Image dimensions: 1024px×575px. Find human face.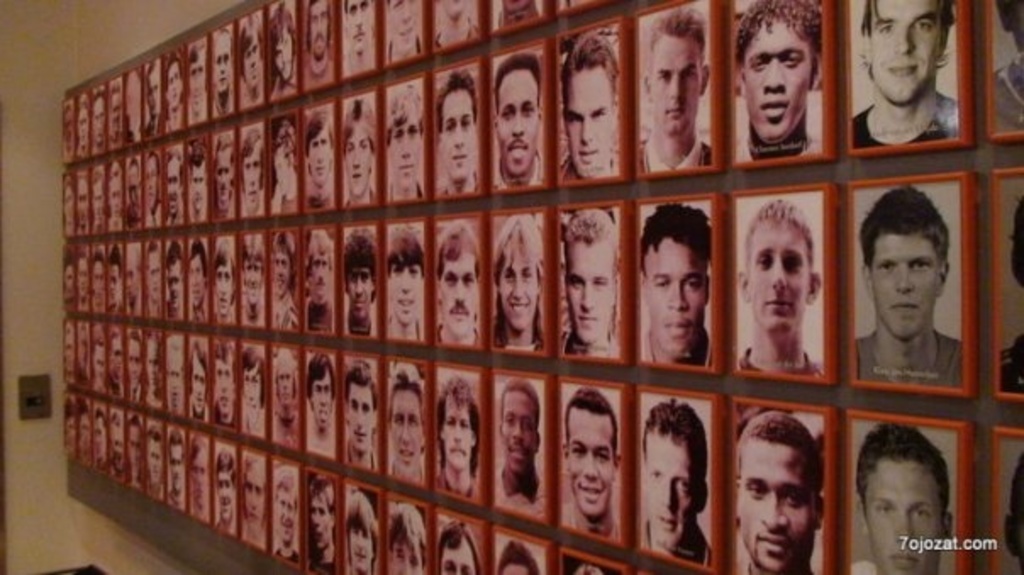
[142,71,161,110].
